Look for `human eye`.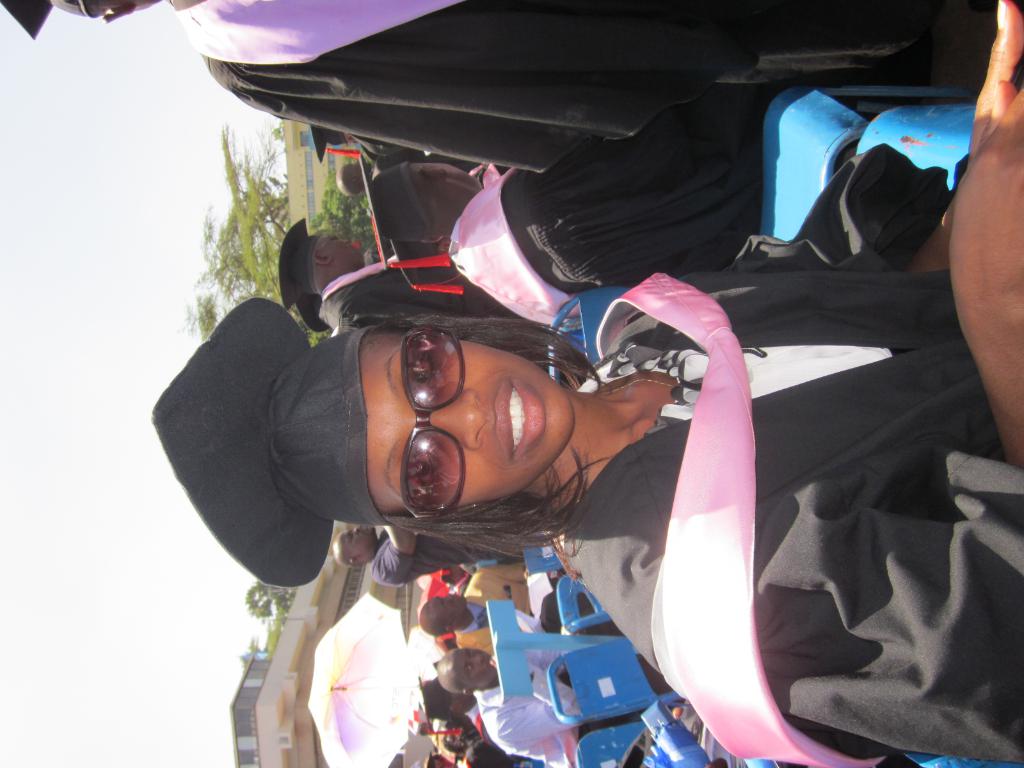
Found: [left=408, top=442, right=436, bottom=500].
